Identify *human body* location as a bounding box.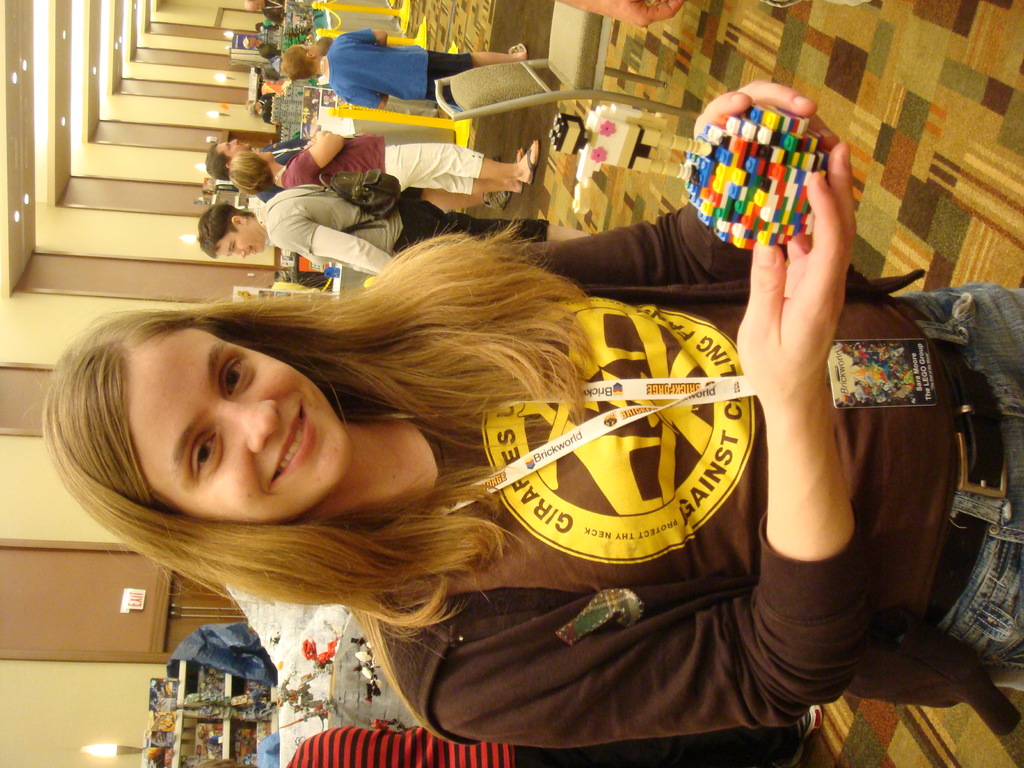
left=255, top=47, right=278, bottom=63.
